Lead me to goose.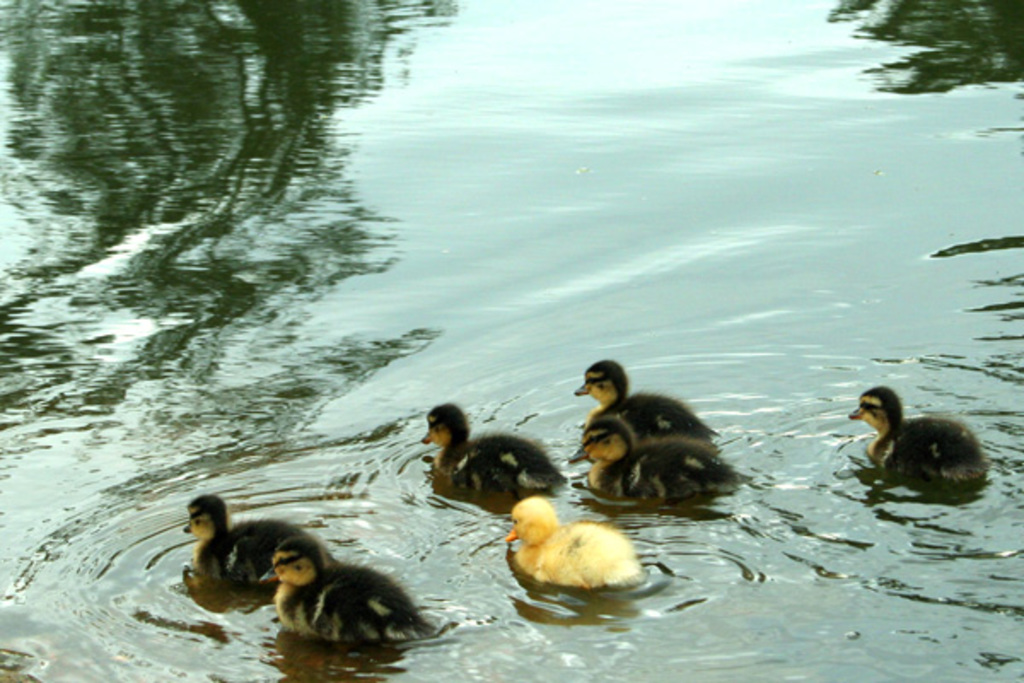
Lead to [x1=505, y1=497, x2=645, y2=587].
